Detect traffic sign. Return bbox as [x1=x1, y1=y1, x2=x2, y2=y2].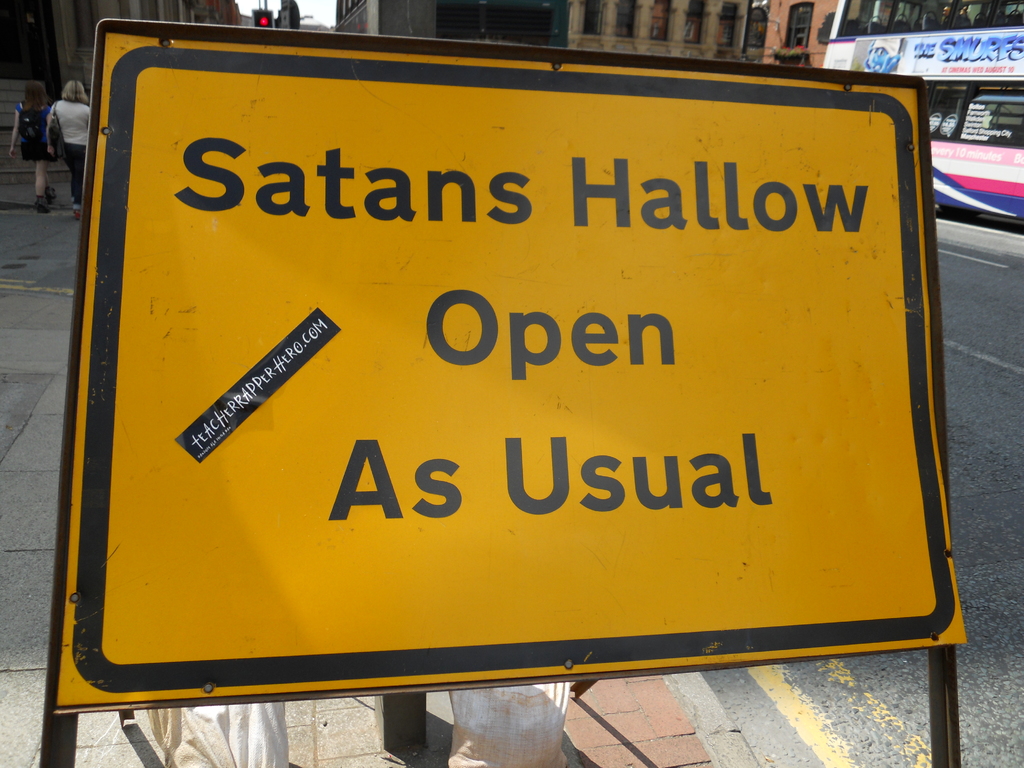
[x1=66, y1=21, x2=968, y2=717].
